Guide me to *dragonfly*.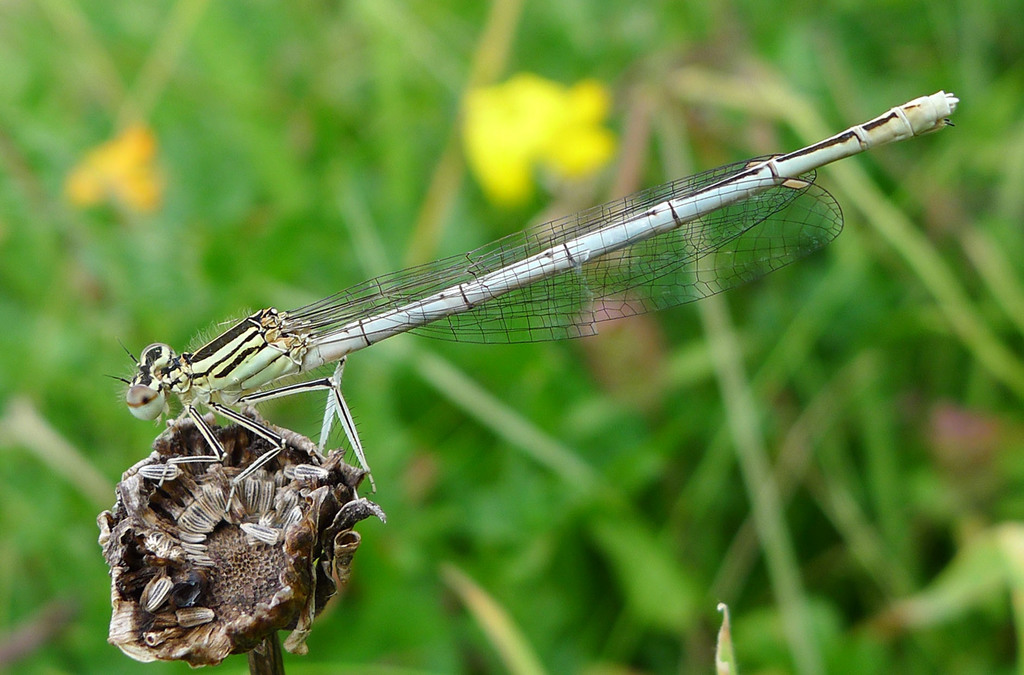
Guidance: select_region(101, 90, 955, 495).
